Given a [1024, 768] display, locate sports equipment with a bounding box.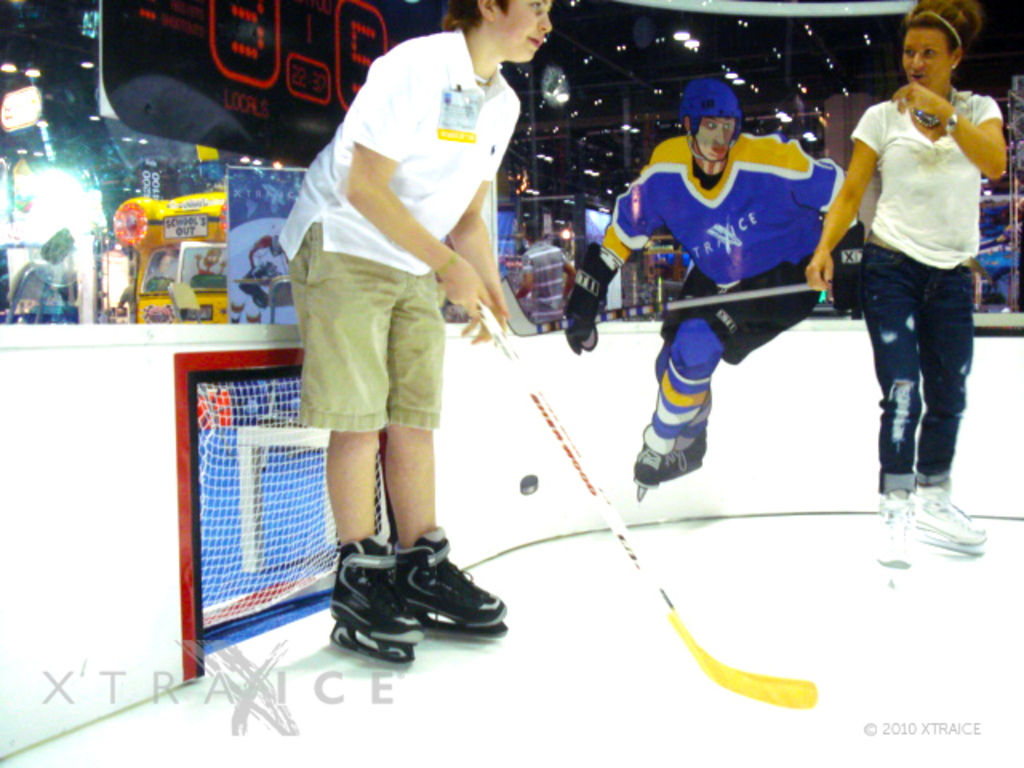
Located: bbox(472, 301, 819, 707).
